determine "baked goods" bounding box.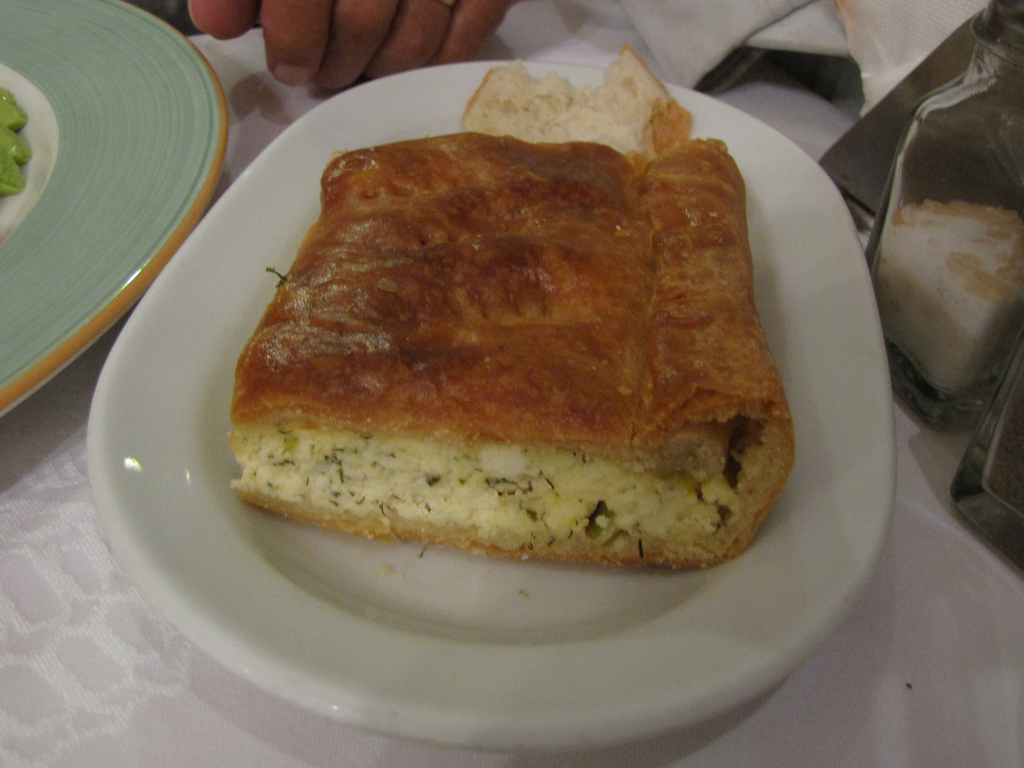
Determined: (877,203,1023,405).
